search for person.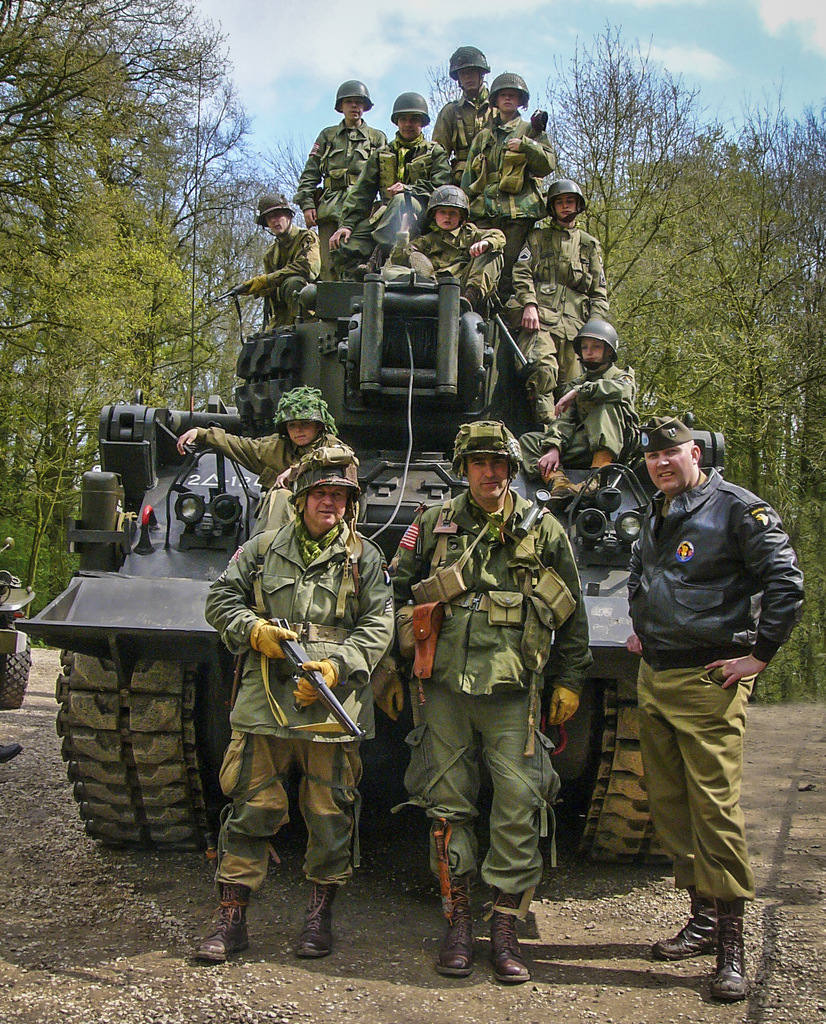
Found at (x1=294, y1=81, x2=401, y2=278).
